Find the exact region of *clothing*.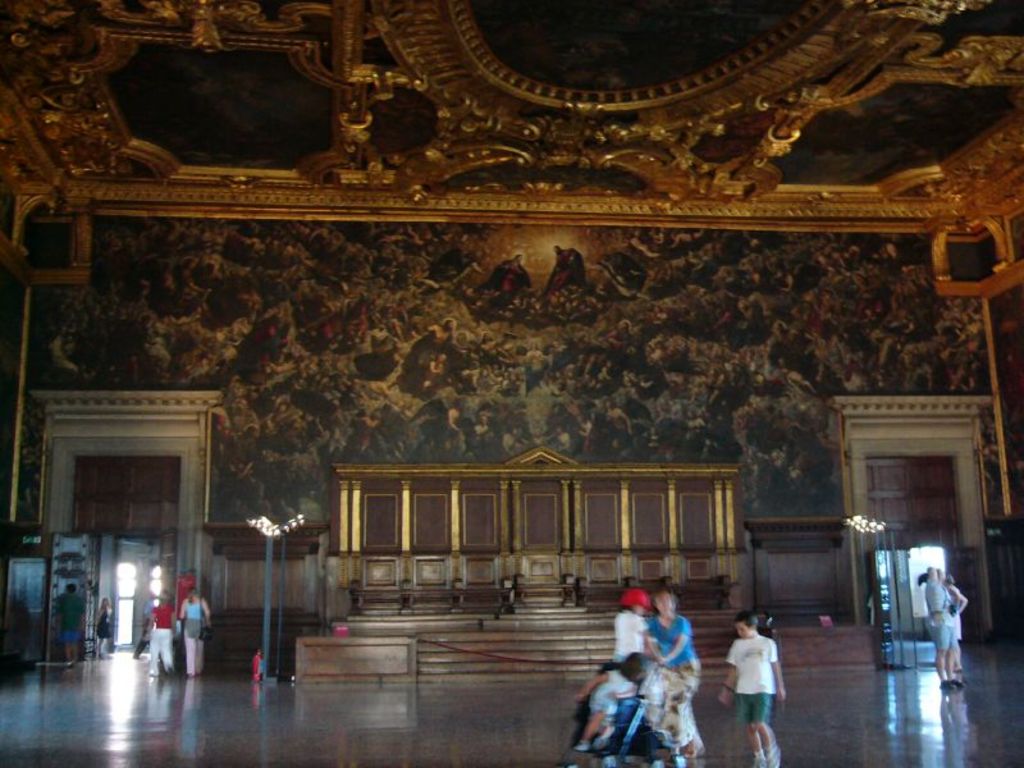
Exact region: <bbox>56, 596, 91, 648</bbox>.
